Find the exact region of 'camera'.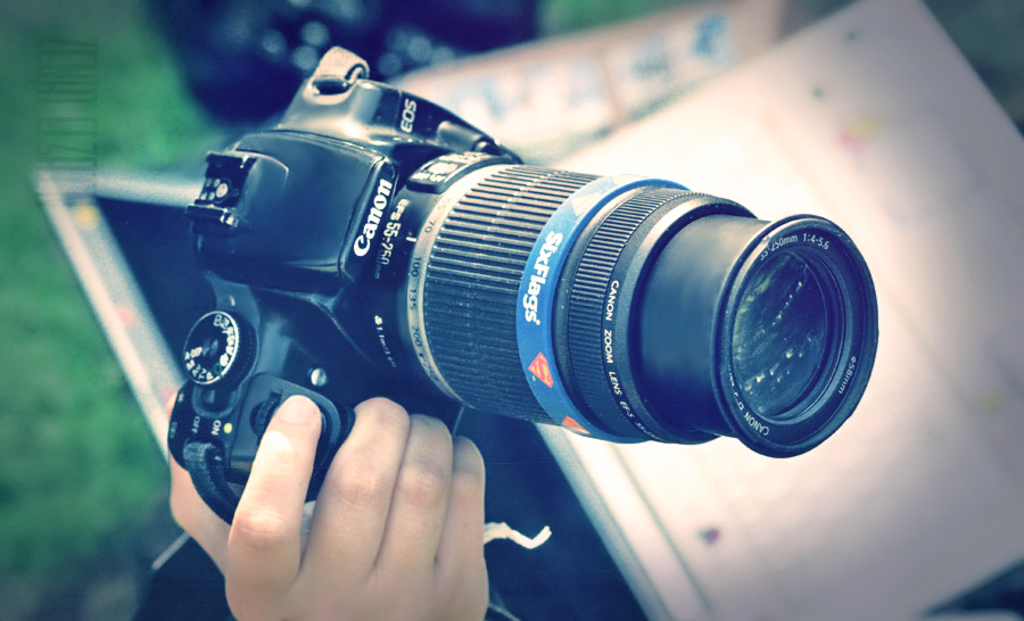
Exact region: [163,36,883,612].
